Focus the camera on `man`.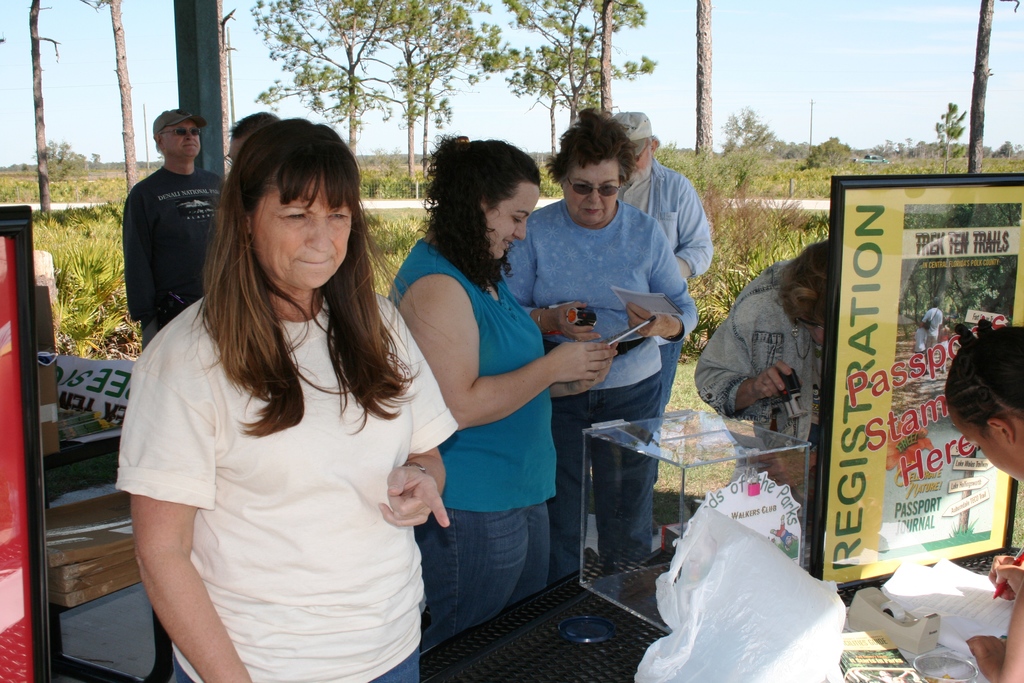
Focus region: (108,121,213,356).
